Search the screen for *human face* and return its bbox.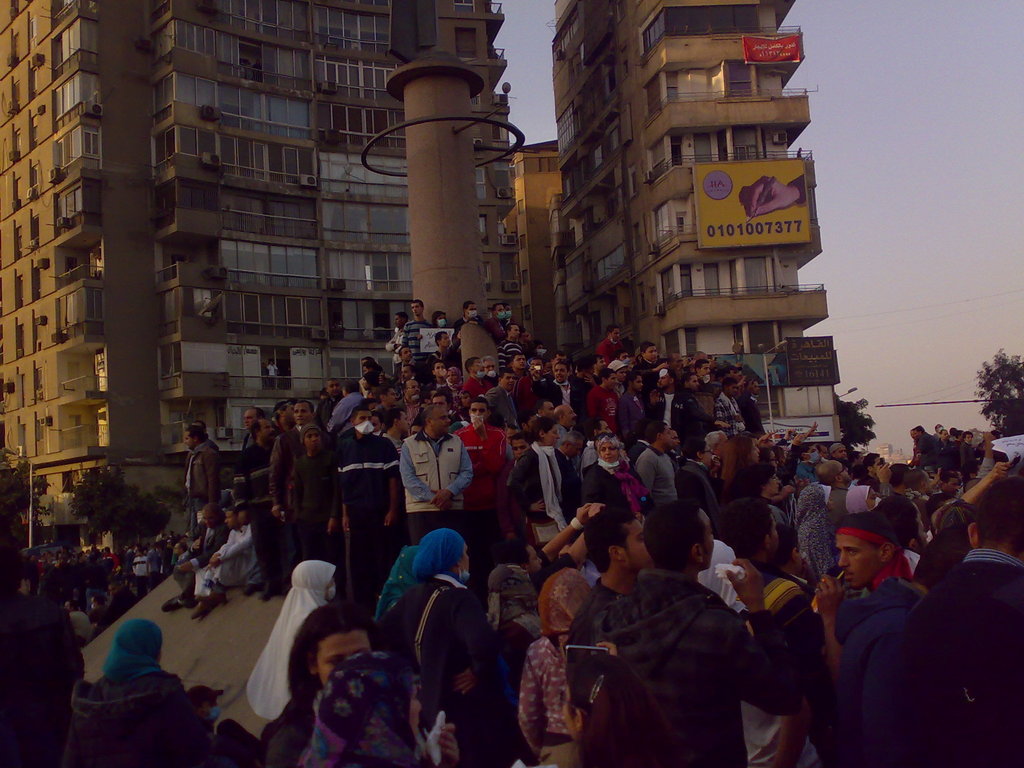
Found: box=[466, 399, 486, 420].
